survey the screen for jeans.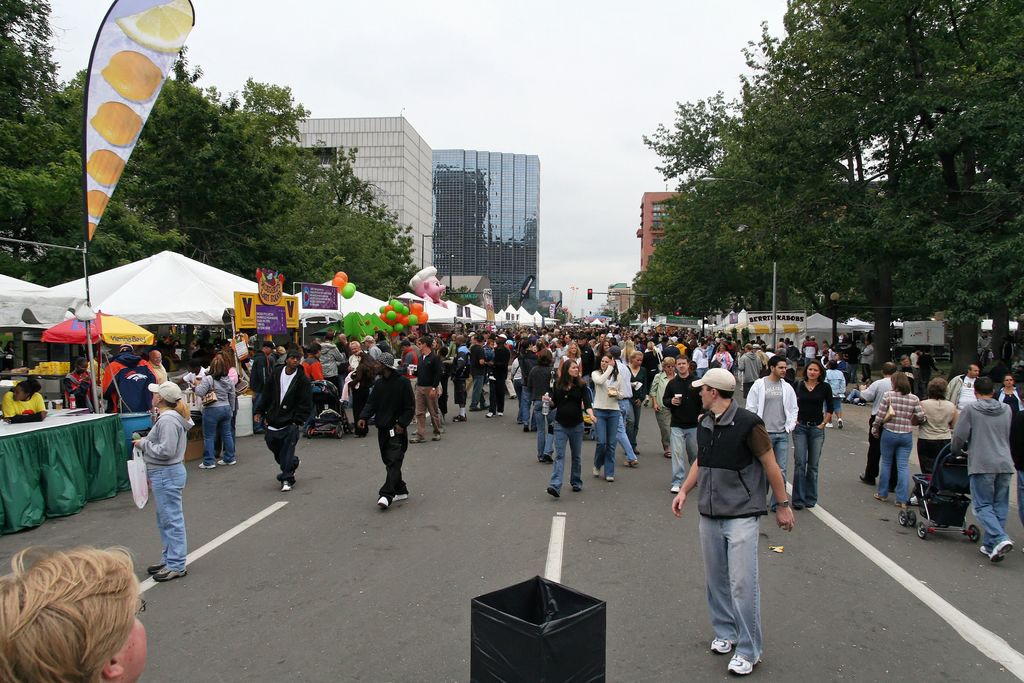
Survey found: [x1=766, y1=423, x2=786, y2=483].
